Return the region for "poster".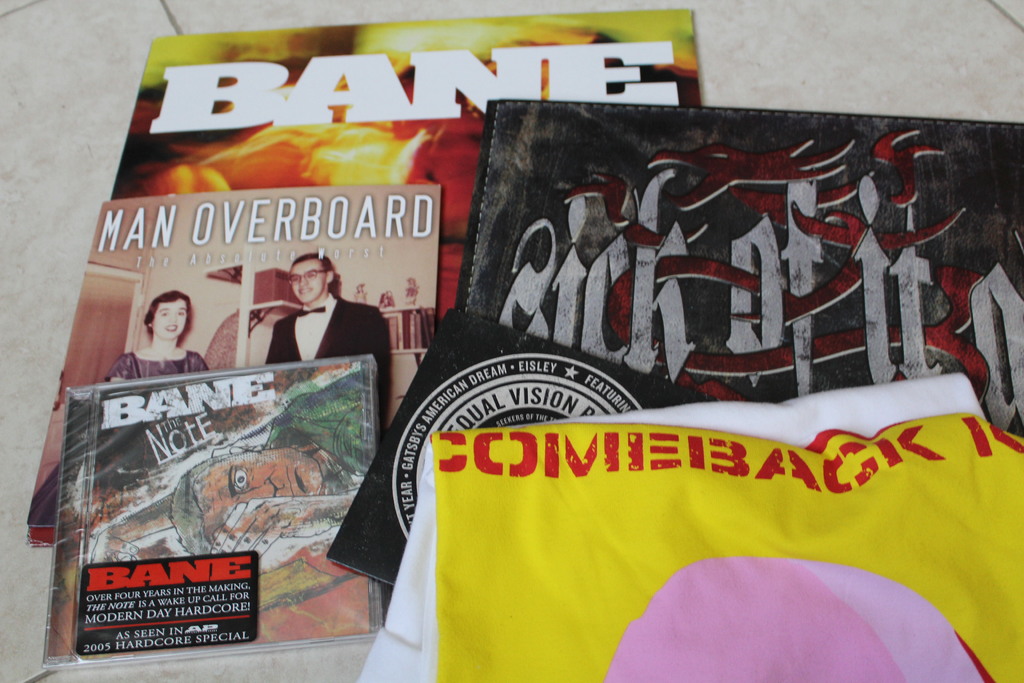
pyautogui.locateOnScreen(24, 186, 438, 528).
